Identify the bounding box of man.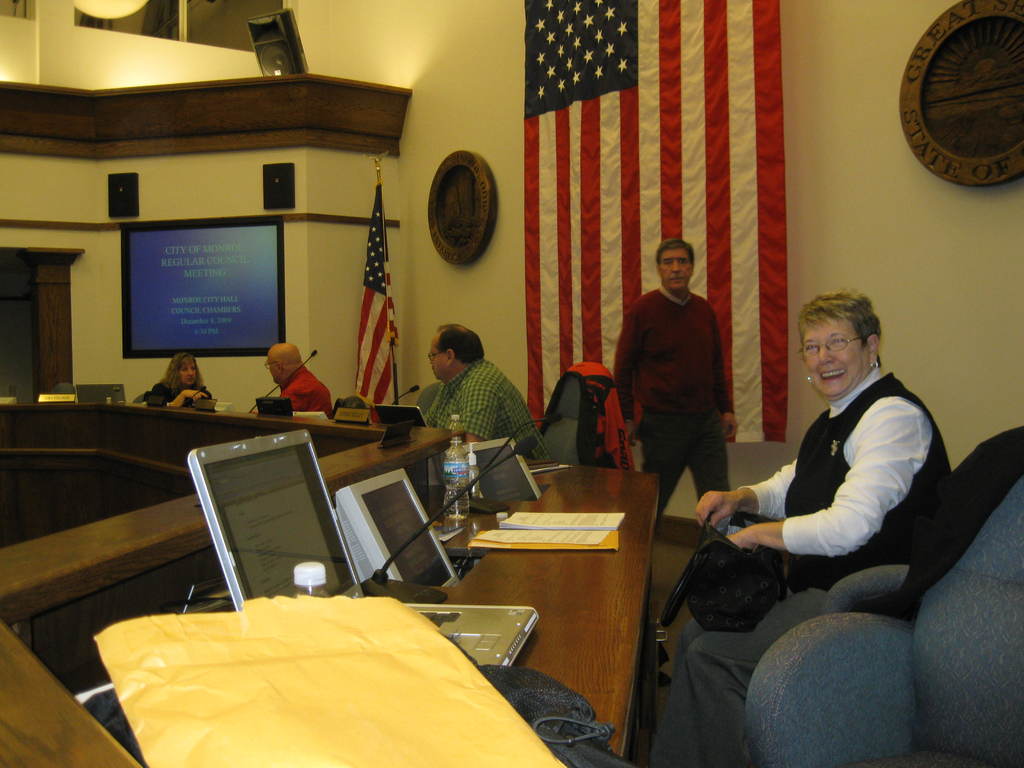
Rect(615, 236, 751, 511).
